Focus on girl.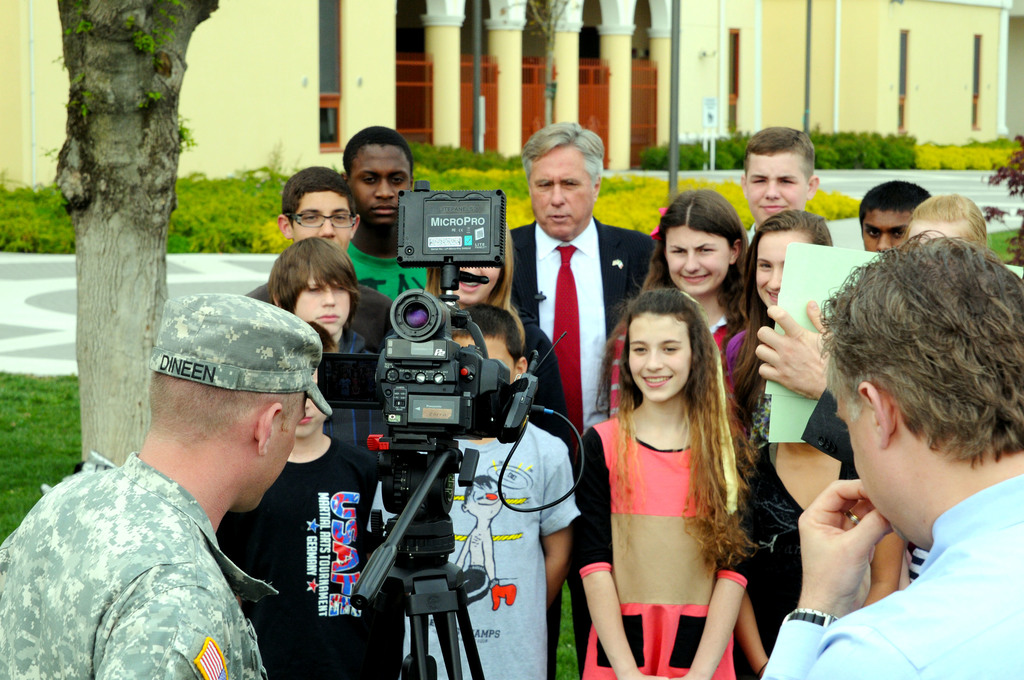
Focused at (720,207,863,679).
